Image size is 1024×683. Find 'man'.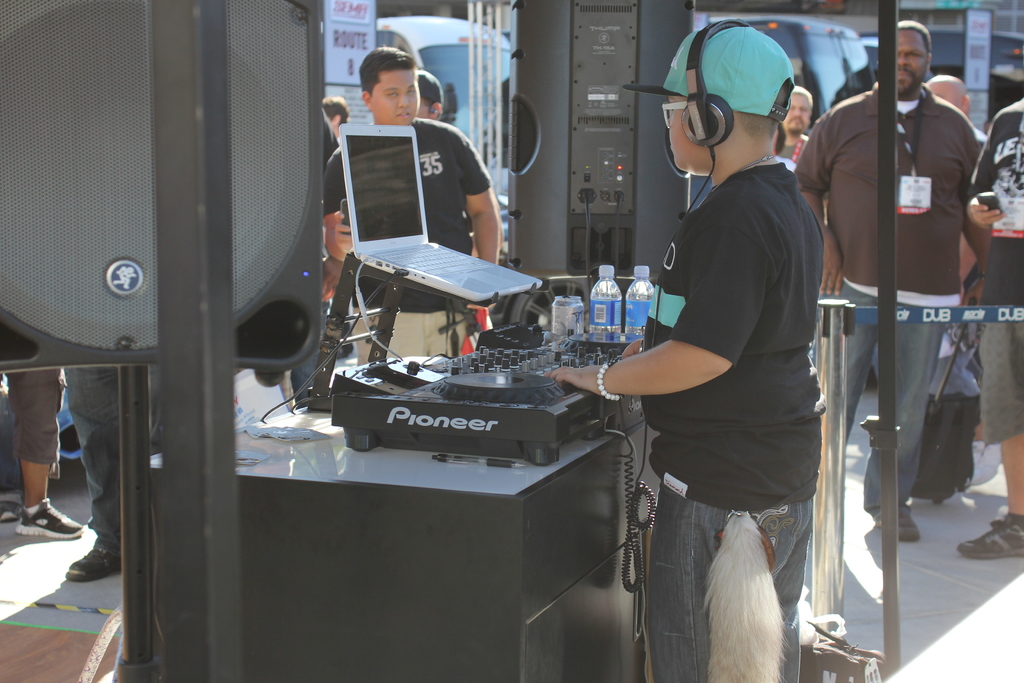
select_region(803, 29, 1003, 570).
